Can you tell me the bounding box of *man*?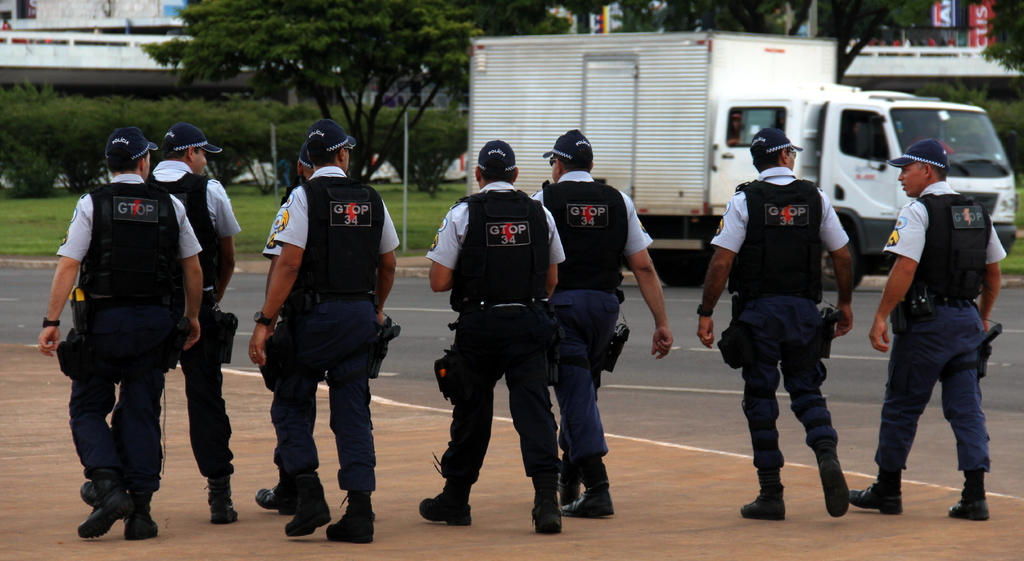
253, 129, 402, 536.
